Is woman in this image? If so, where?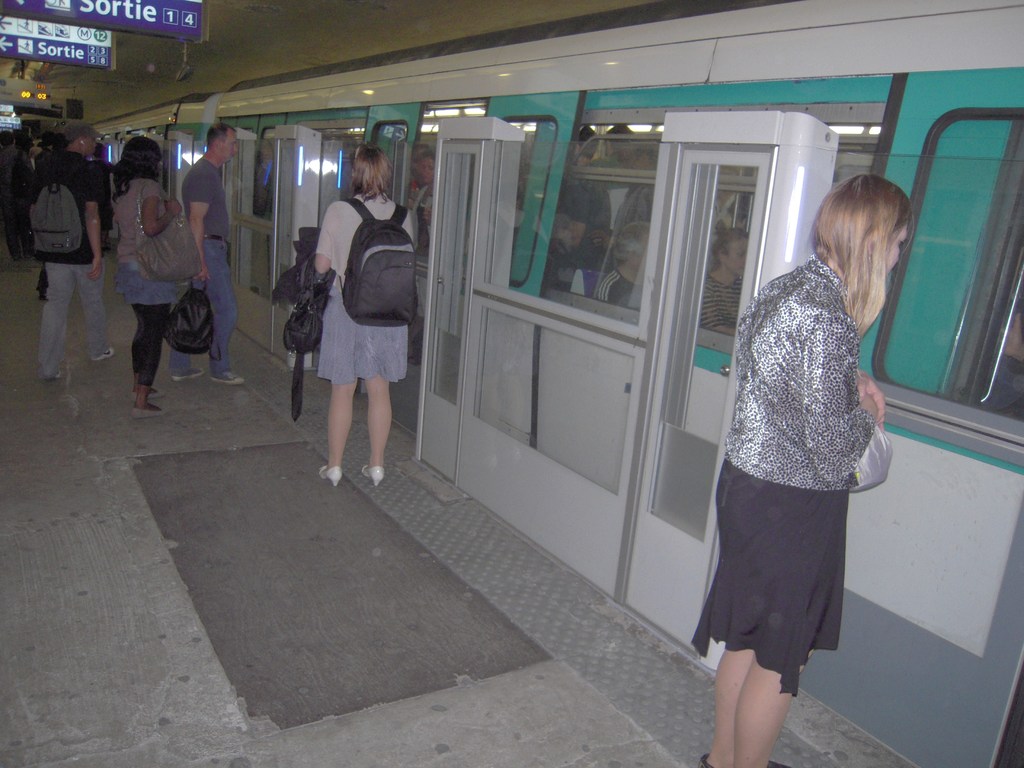
Yes, at detection(689, 179, 906, 719).
